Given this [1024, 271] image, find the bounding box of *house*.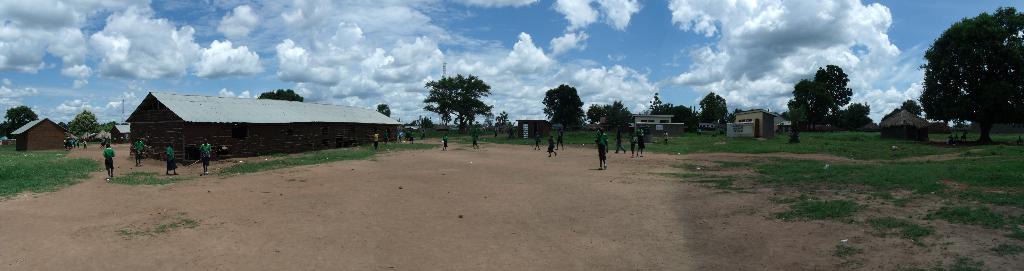
{"x1": 124, "y1": 90, "x2": 408, "y2": 168}.
